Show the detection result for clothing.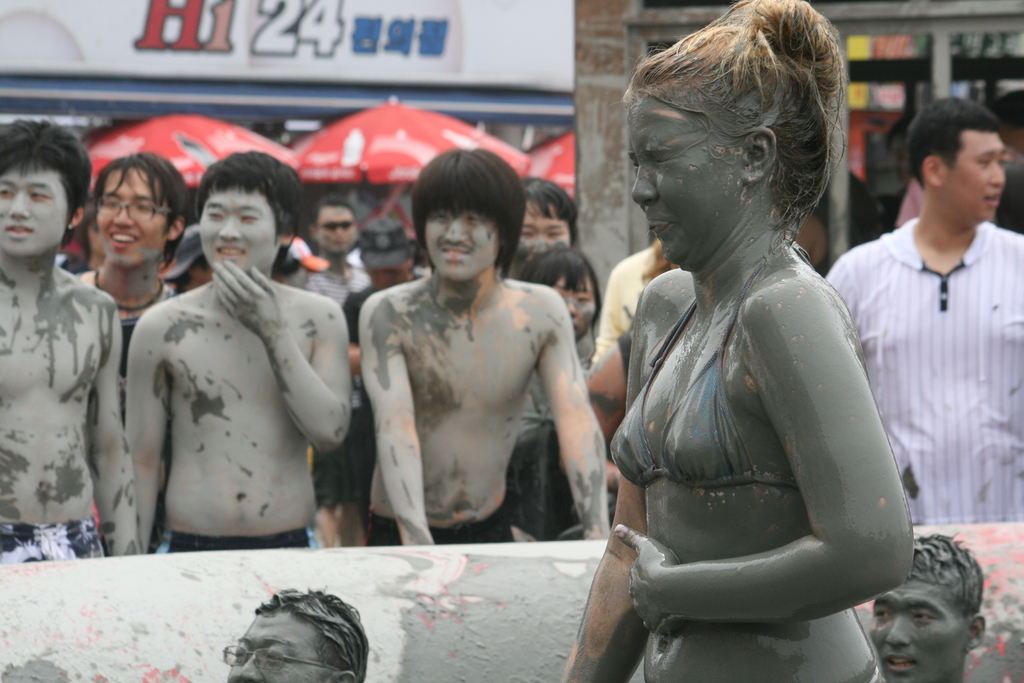
{"left": 509, "top": 374, "right": 576, "bottom": 537}.
